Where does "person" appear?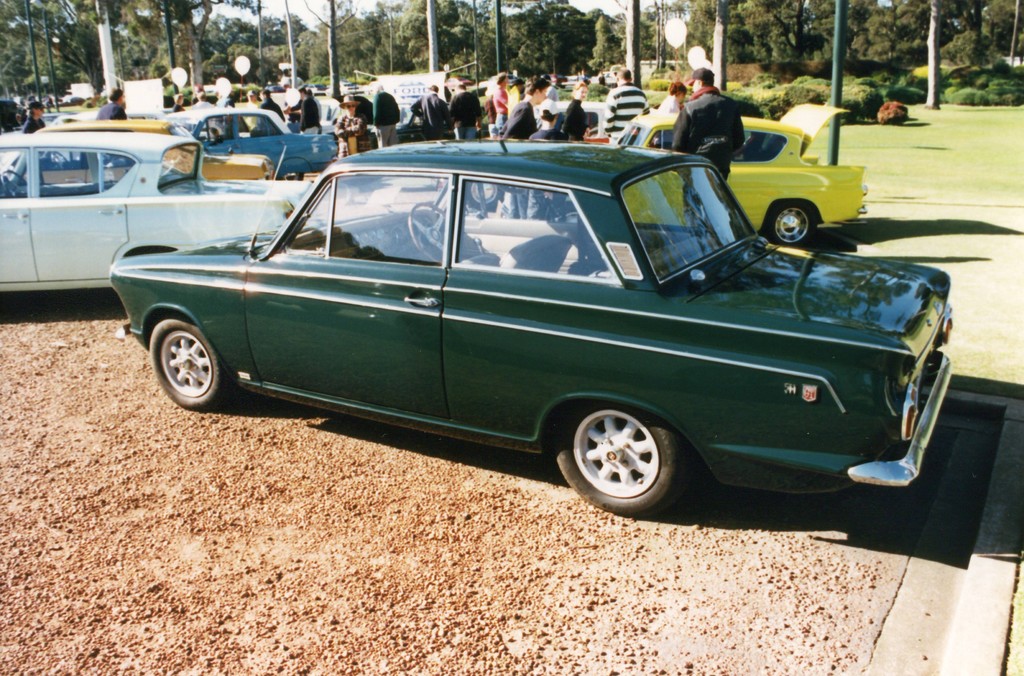
Appears at x1=657, y1=73, x2=684, y2=114.
